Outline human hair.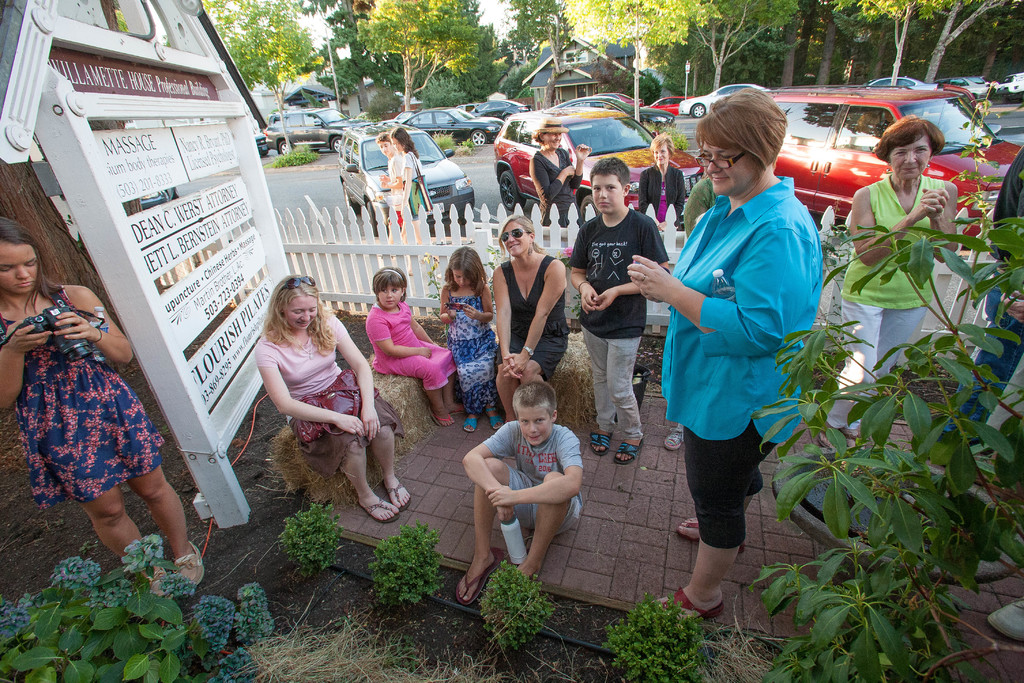
Outline: [x1=590, y1=157, x2=631, y2=183].
